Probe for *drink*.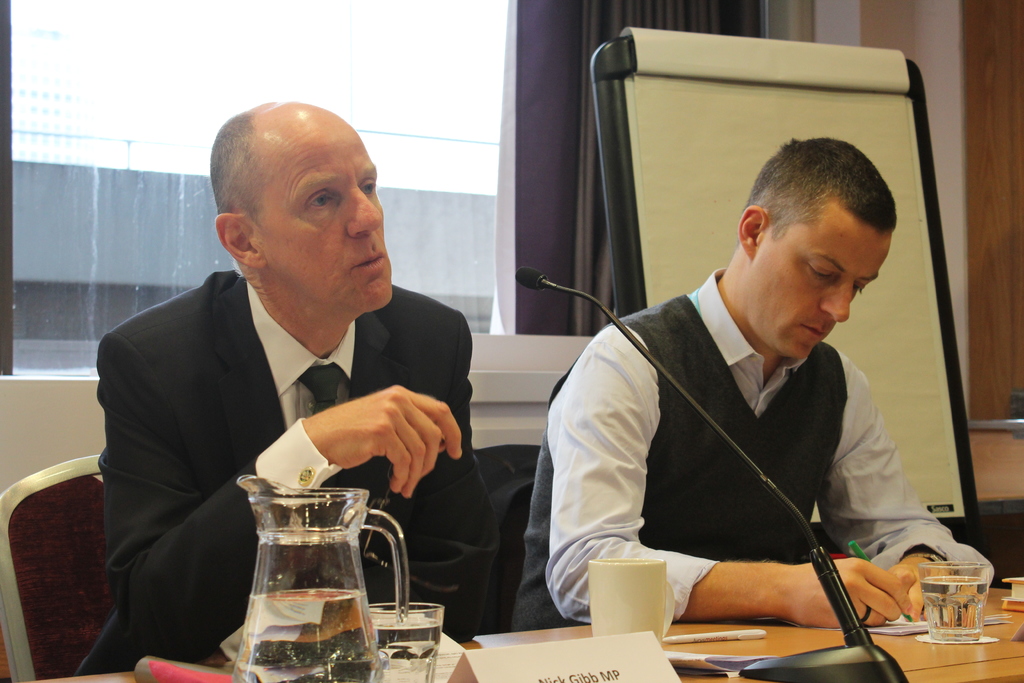
Probe result: {"x1": 920, "y1": 575, "x2": 984, "y2": 638}.
